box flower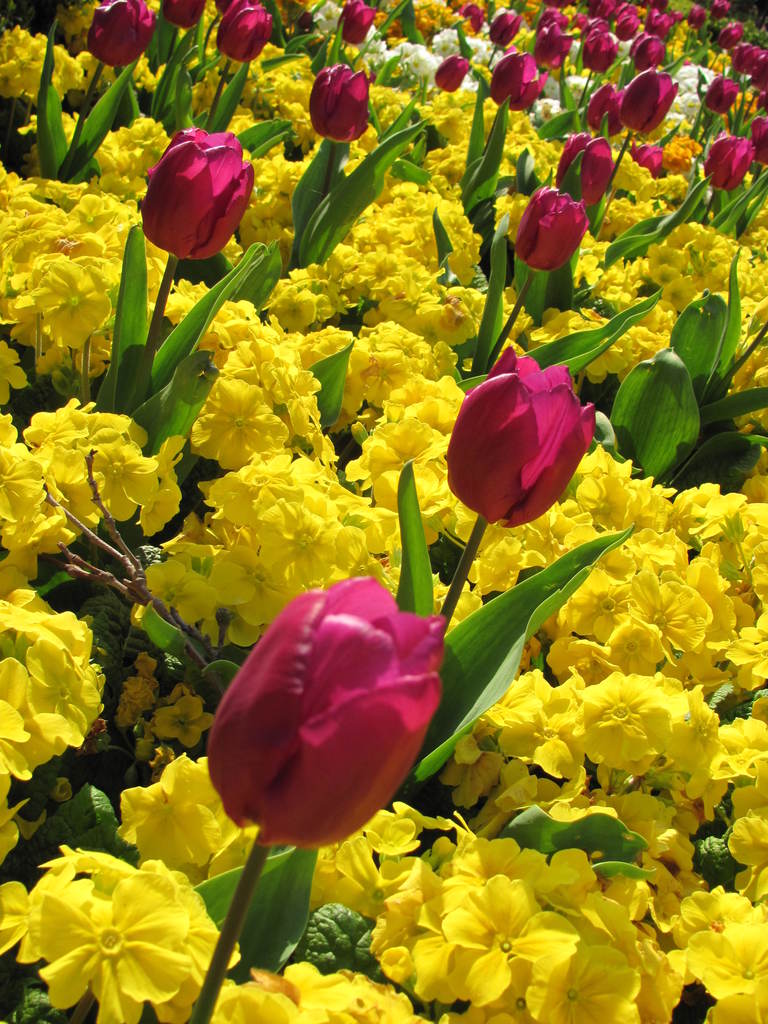
[548,134,611,205]
